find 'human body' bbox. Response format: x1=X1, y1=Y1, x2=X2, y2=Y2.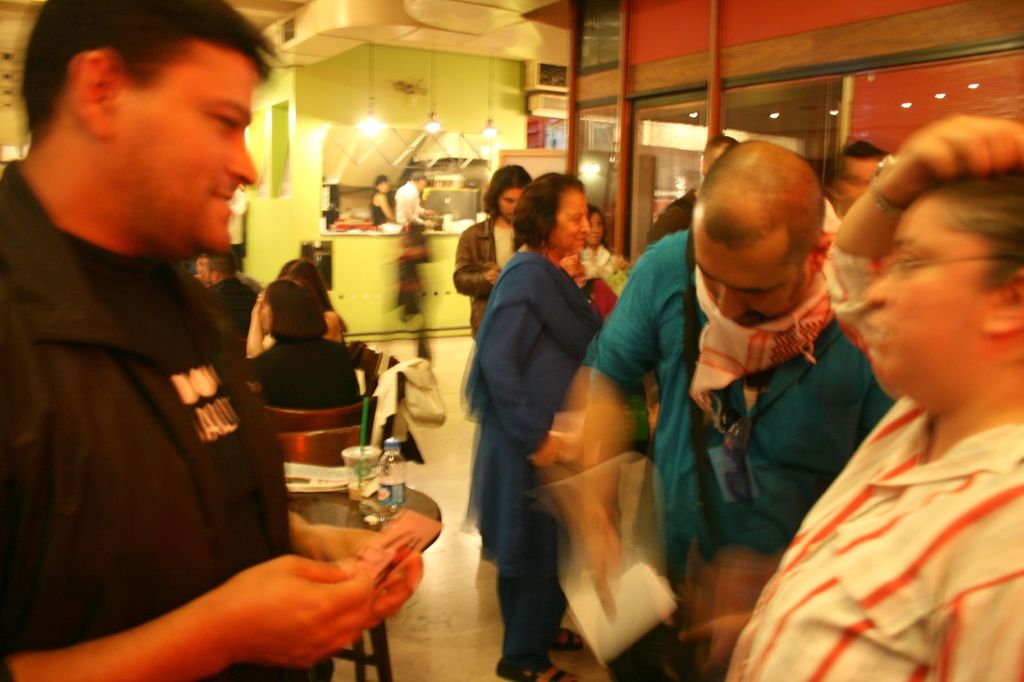
x1=3, y1=24, x2=337, y2=681.
